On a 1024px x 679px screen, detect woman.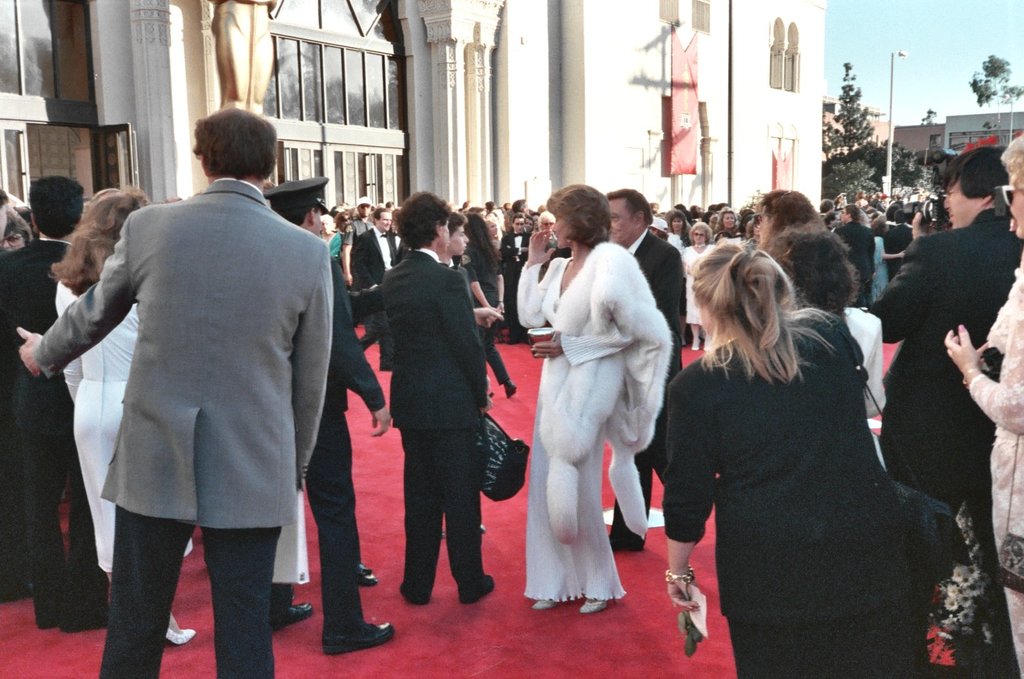
pyautogui.locateOnScreen(677, 221, 724, 358).
